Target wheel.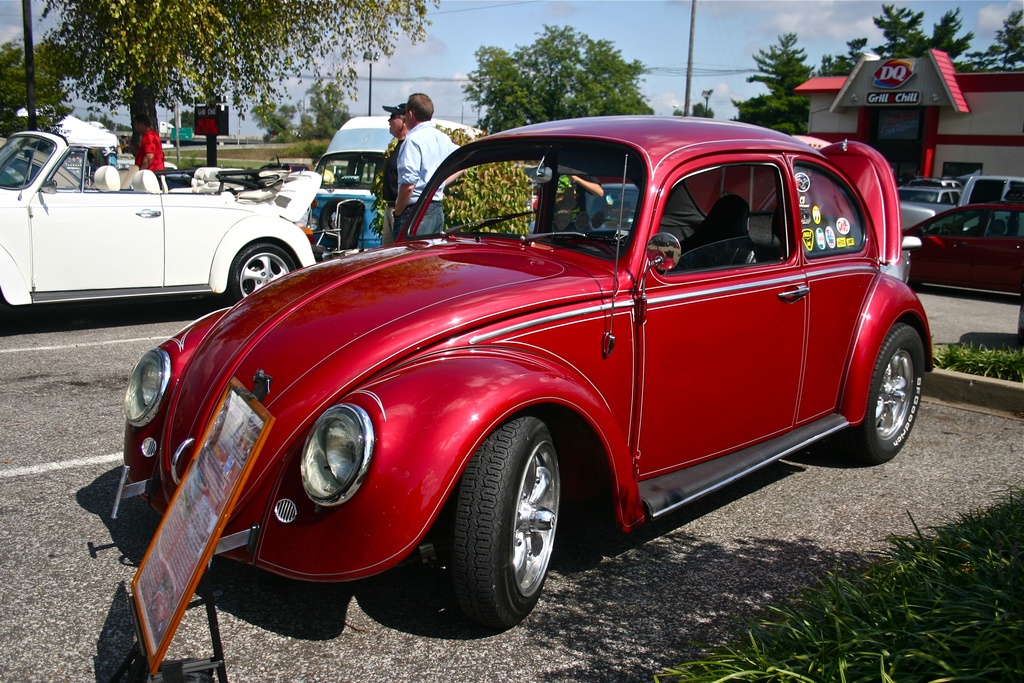
Target region: 230, 243, 296, 300.
